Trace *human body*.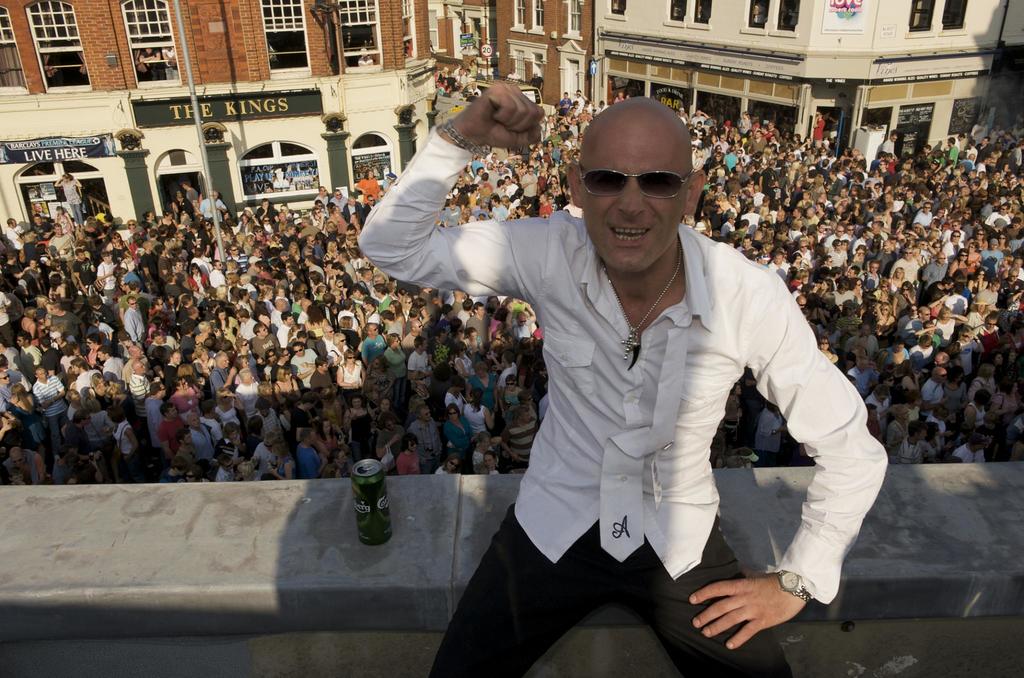
Traced to box=[317, 187, 330, 211].
